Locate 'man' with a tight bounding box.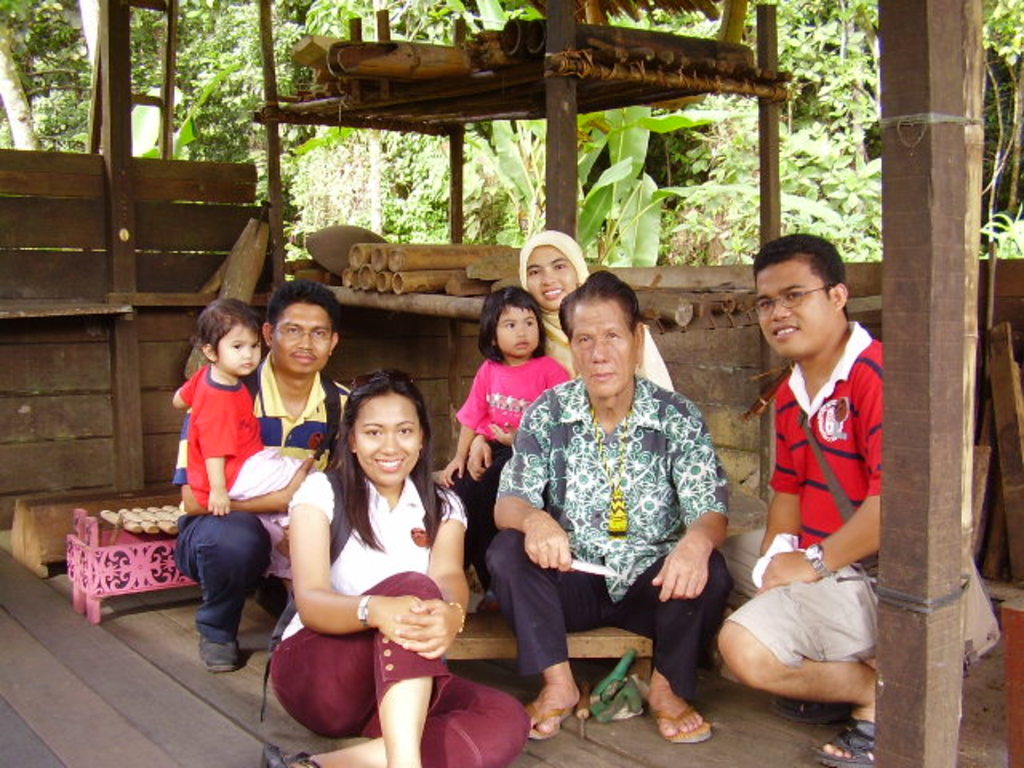
x1=170, y1=278, x2=357, y2=672.
